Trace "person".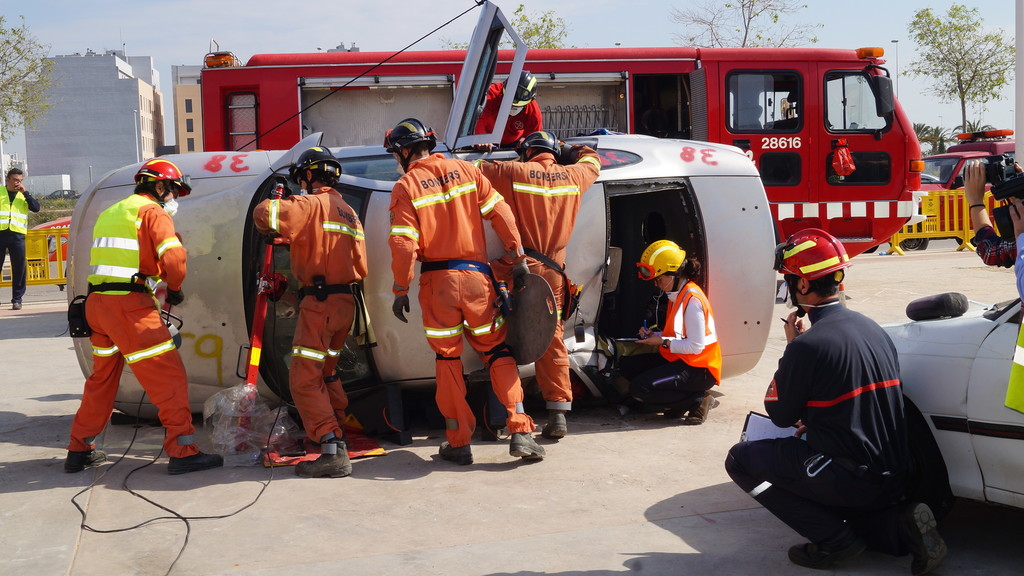
Traced to [left=479, top=125, right=604, bottom=441].
